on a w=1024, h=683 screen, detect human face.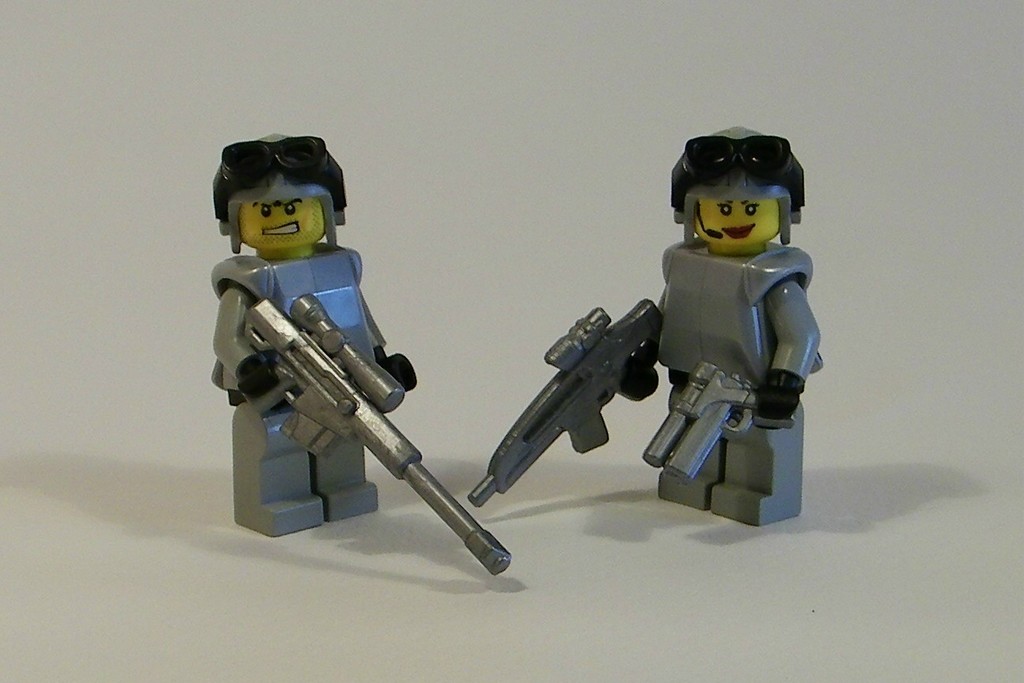
(234,193,332,261).
